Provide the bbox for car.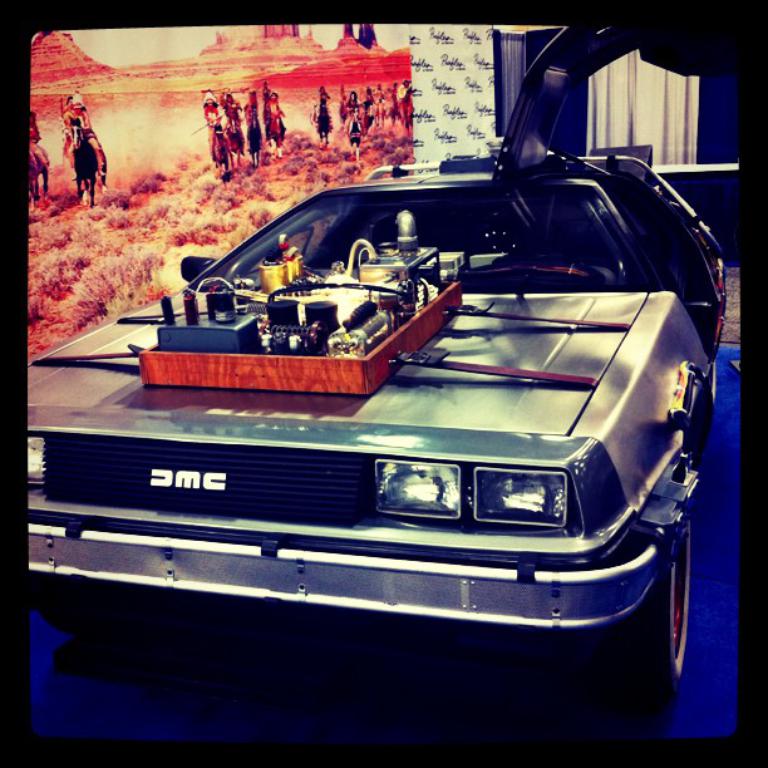
crop(28, 23, 742, 696).
